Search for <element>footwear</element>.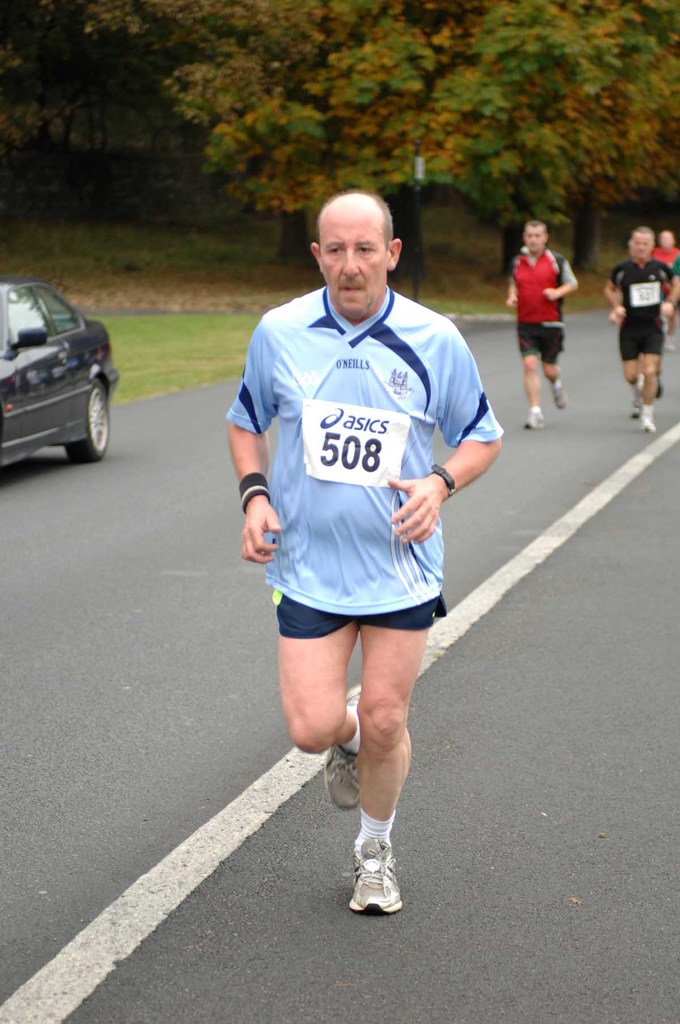
Found at select_region(660, 330, 679, 350).
